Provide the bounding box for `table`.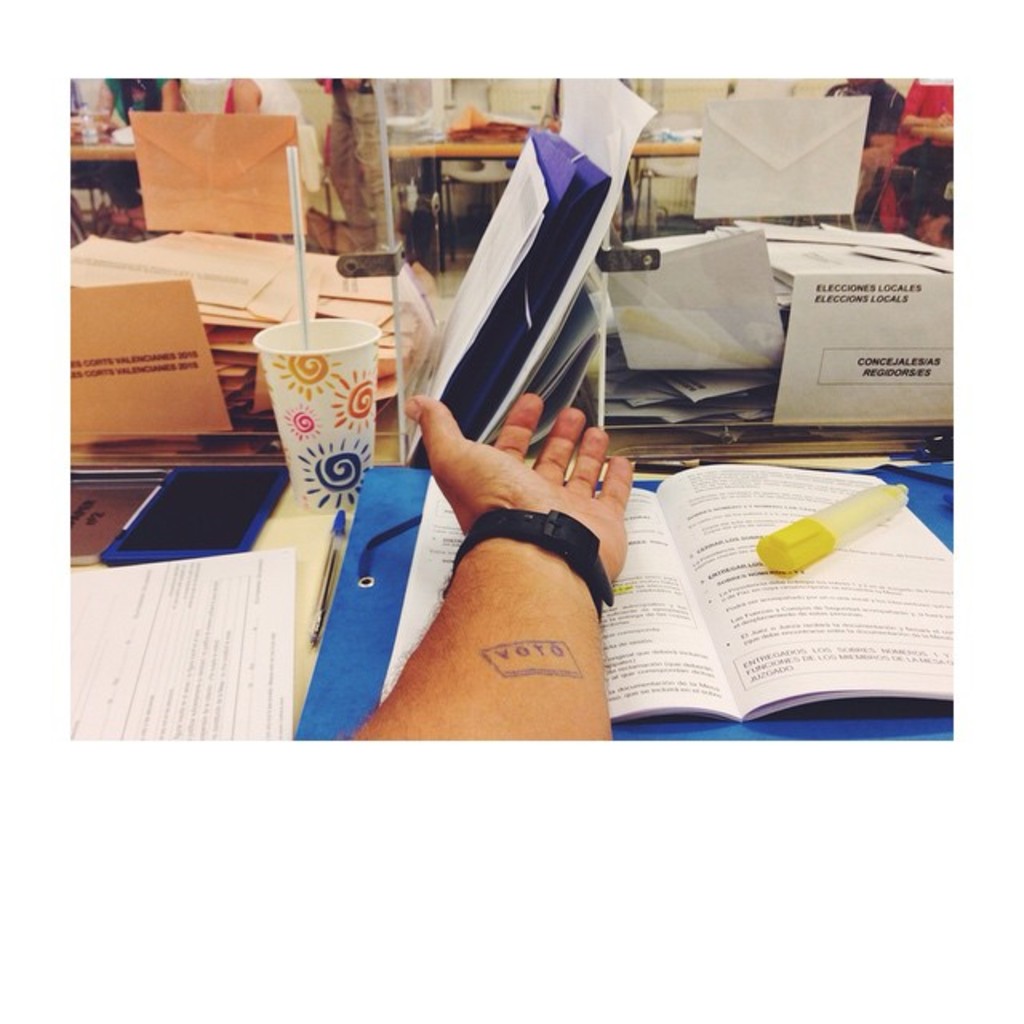
<box>134,298,934,878</box>.
